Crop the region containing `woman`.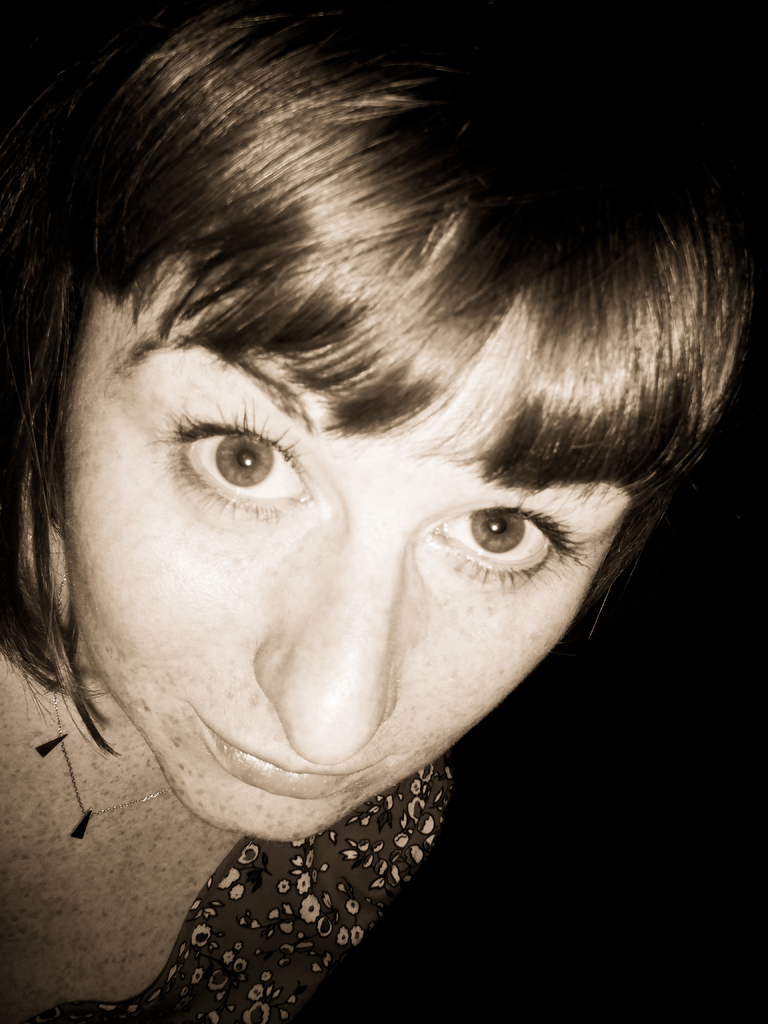
Crop region: Rect(0, 0, 767, 1023).
